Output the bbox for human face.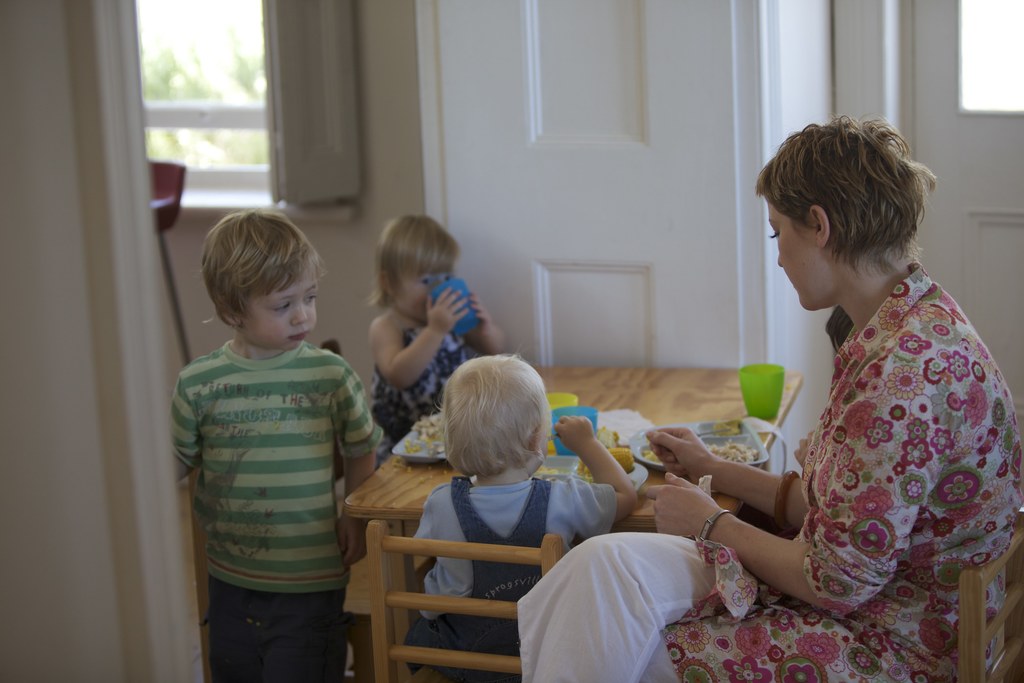
399:267:456:319.
